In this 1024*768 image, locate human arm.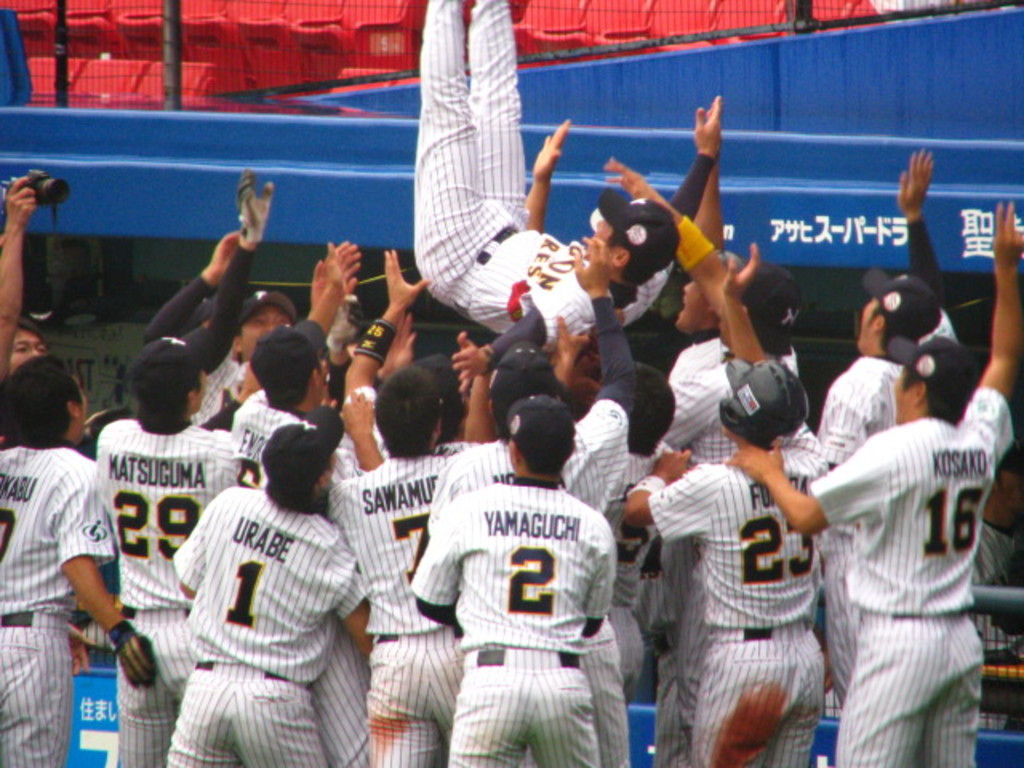
Bounding box: box(304, 258, 328, 344).
